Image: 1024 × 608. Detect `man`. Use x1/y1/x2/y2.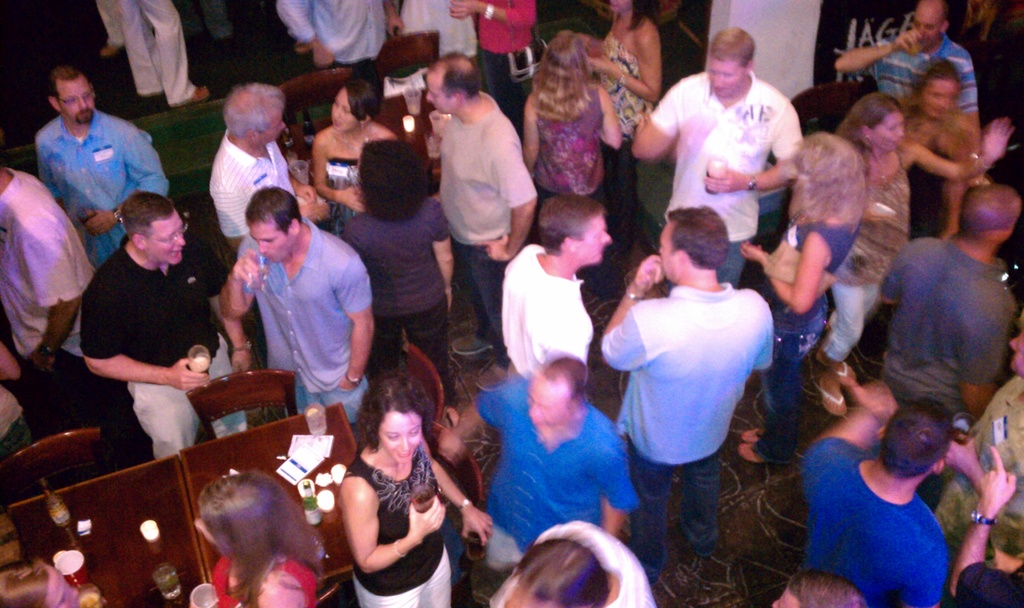
826/0/982/159.
